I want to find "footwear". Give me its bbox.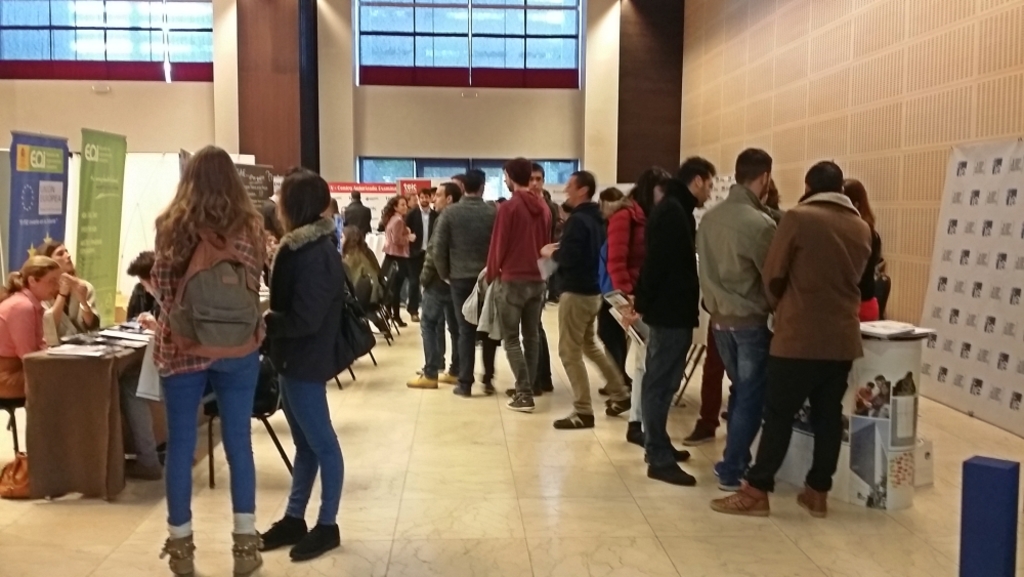
l=709, t=479, r=770, b=512.
